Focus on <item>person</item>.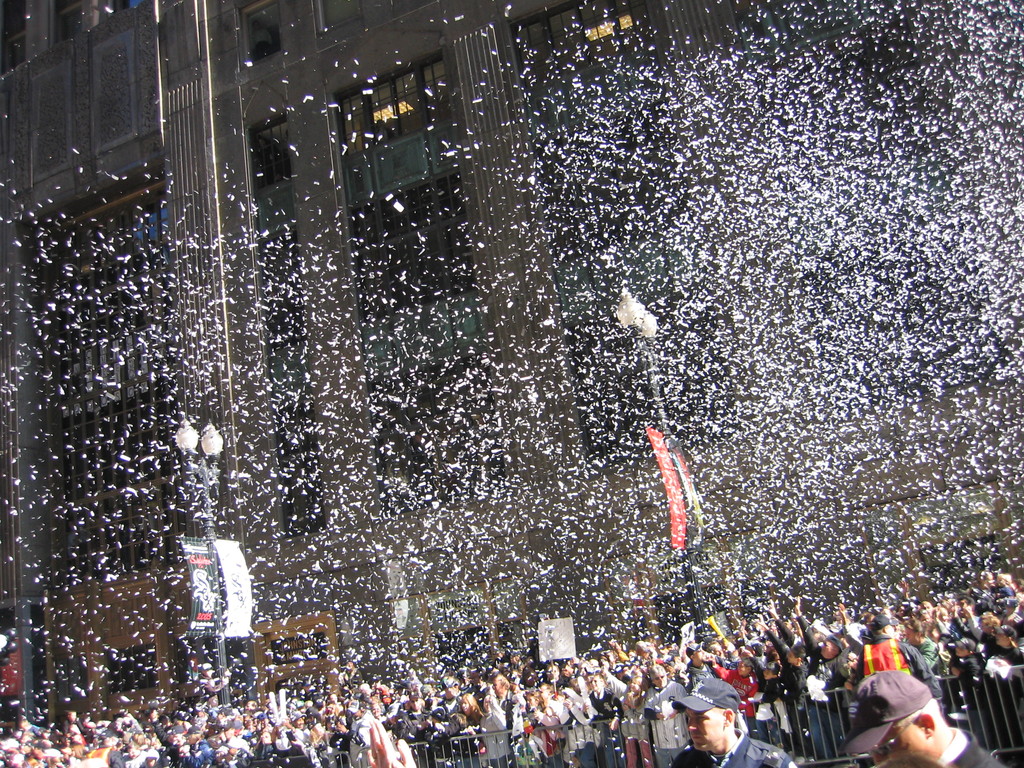
Focused at (left=678, top=668, right=754, bottom=767).
